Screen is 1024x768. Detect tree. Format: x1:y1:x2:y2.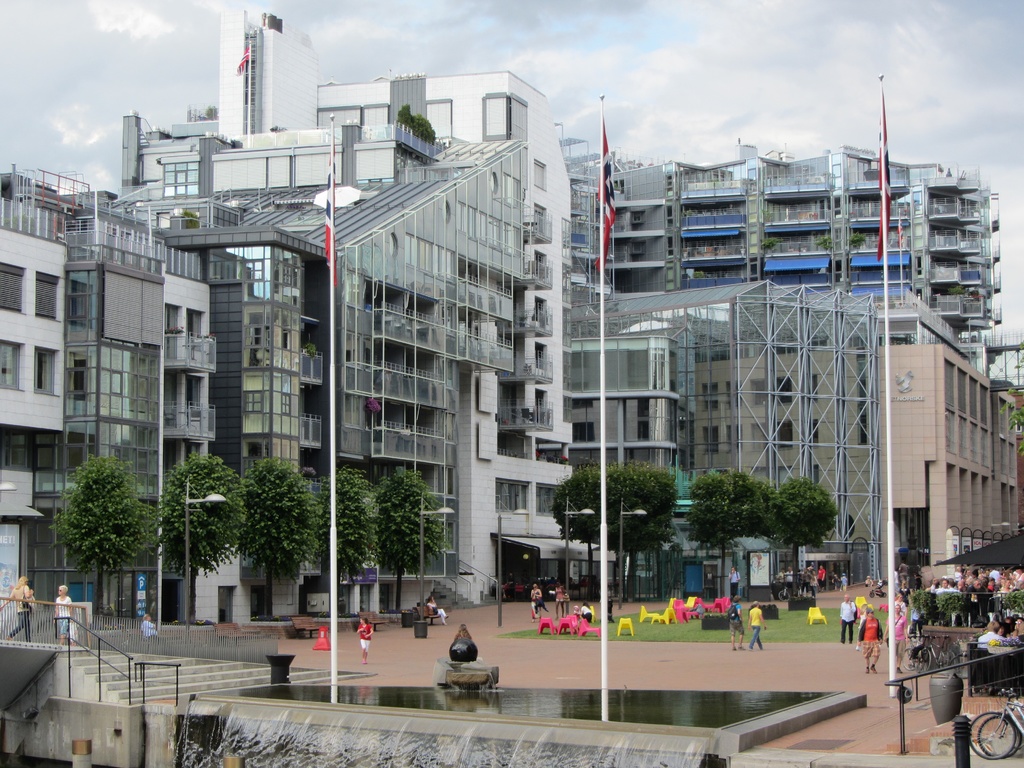
683:467:765:598.
